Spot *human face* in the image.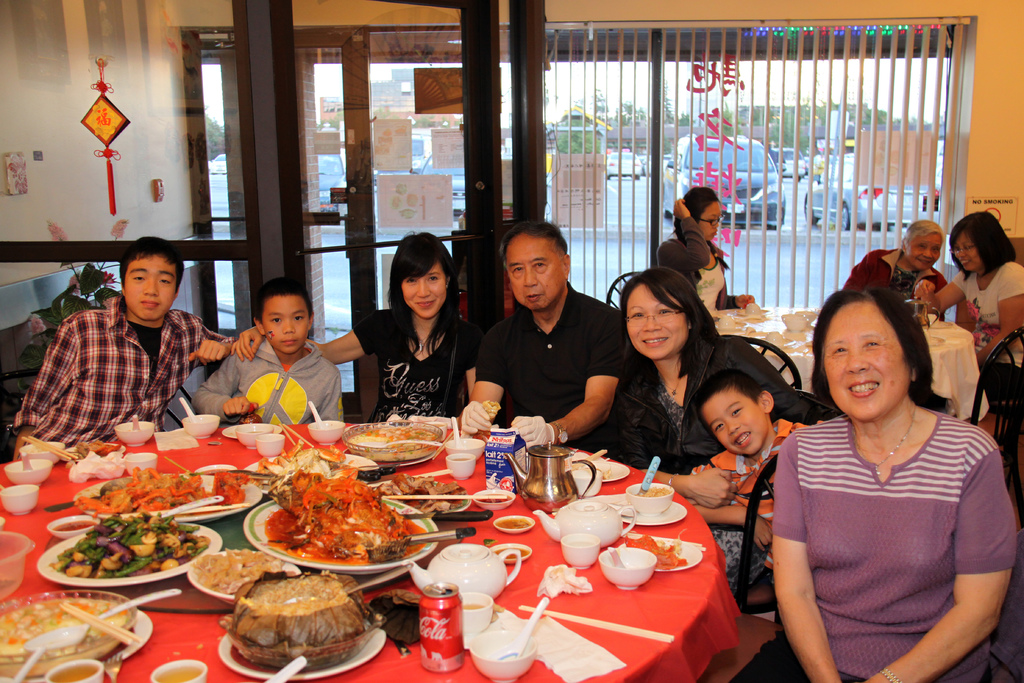
*human face* found at (x1=400, y1=265, x2=448, y2=318).
